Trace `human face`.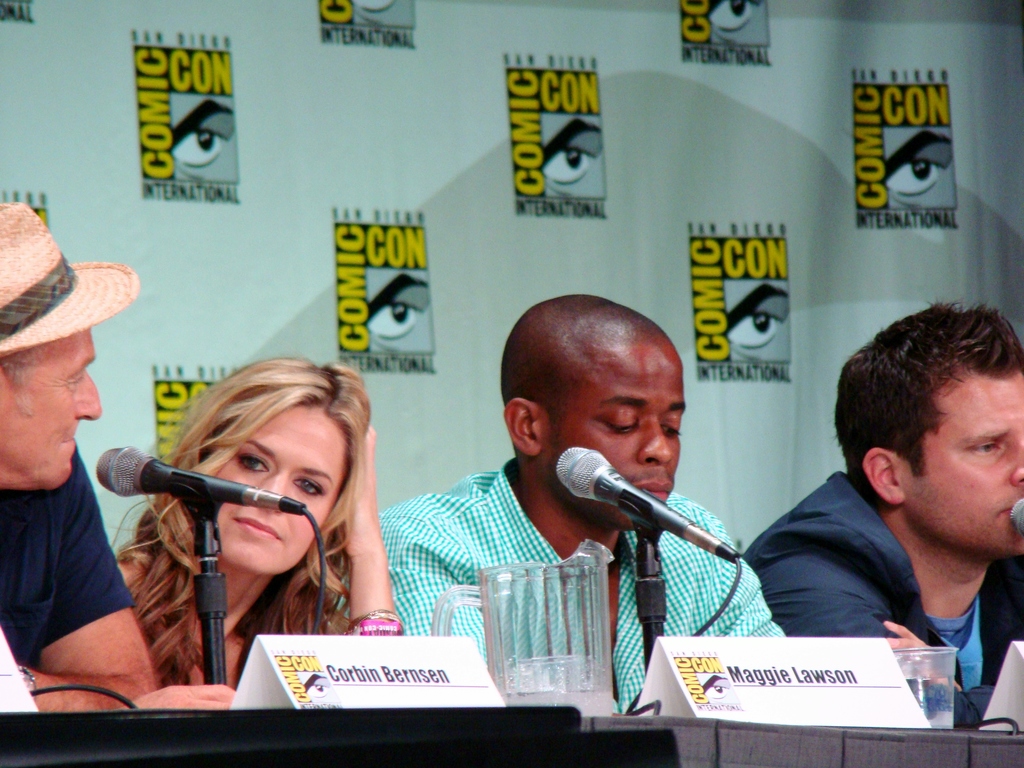
Traced to 549:360:684:525.
